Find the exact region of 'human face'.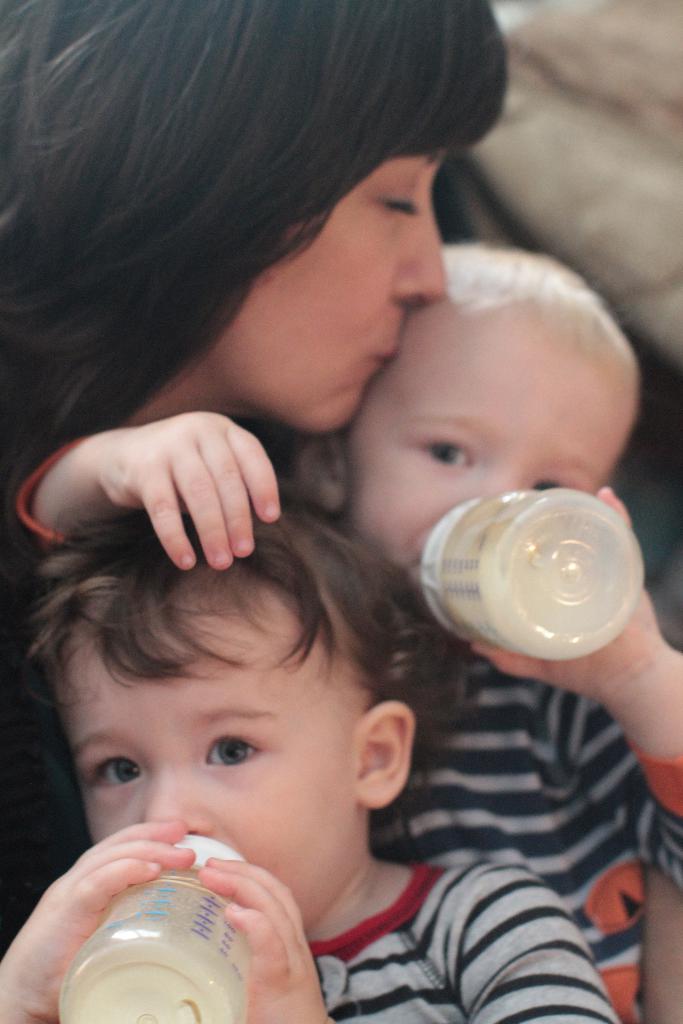
Exact region: bbox=(56, 589, 365, 908).
